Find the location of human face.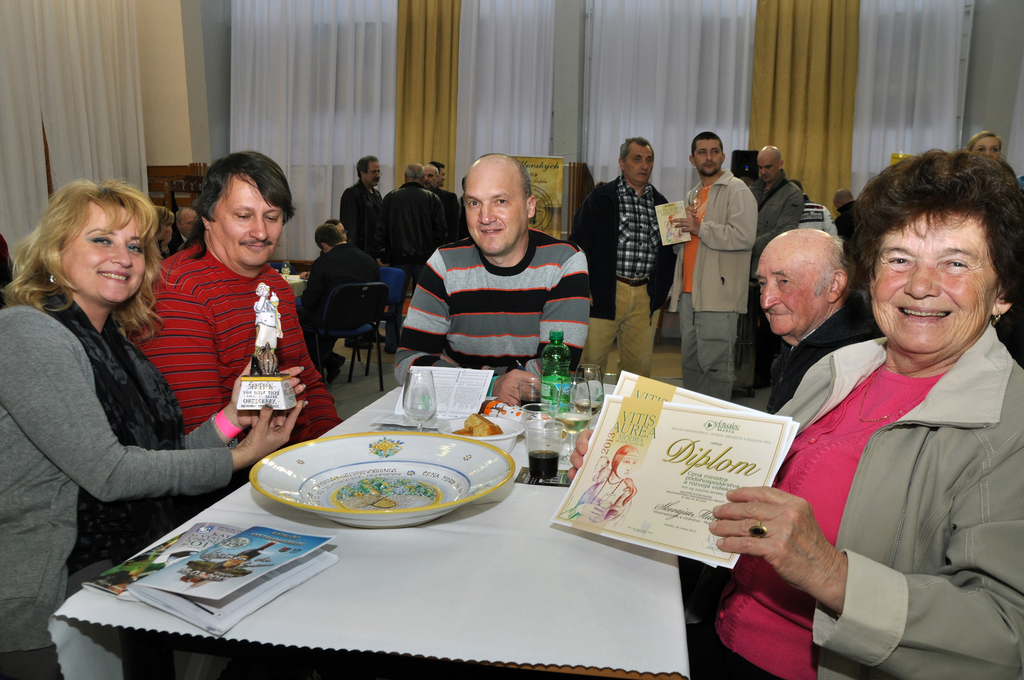
Location: left=467, top=173, right=527, bottom=255.
